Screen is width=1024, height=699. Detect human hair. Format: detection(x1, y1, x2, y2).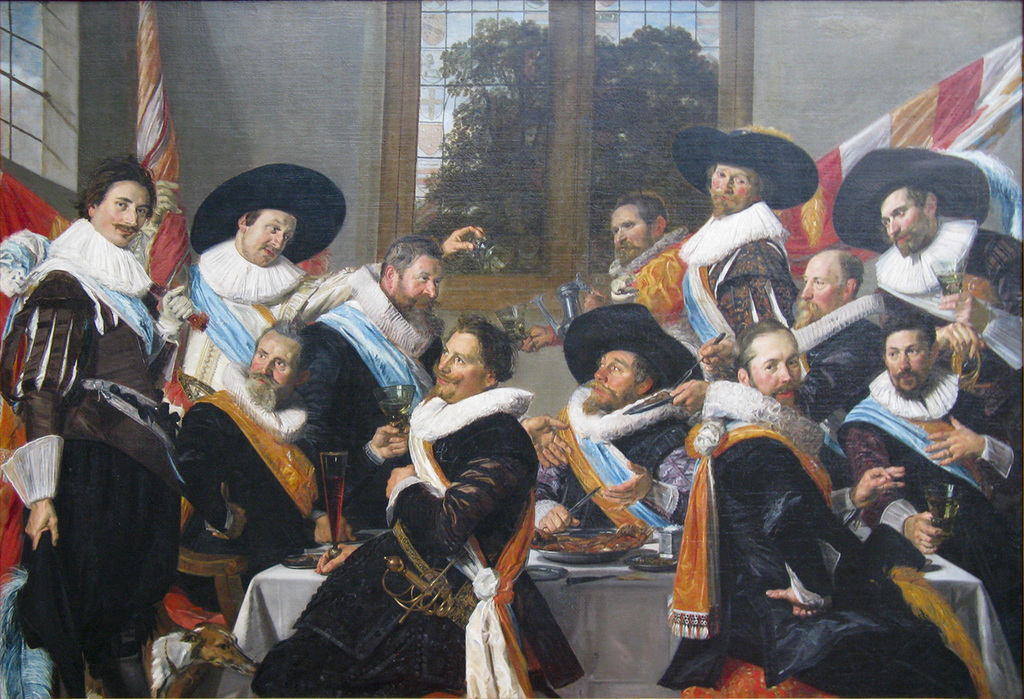
detection(832, 253, 864, 304).
